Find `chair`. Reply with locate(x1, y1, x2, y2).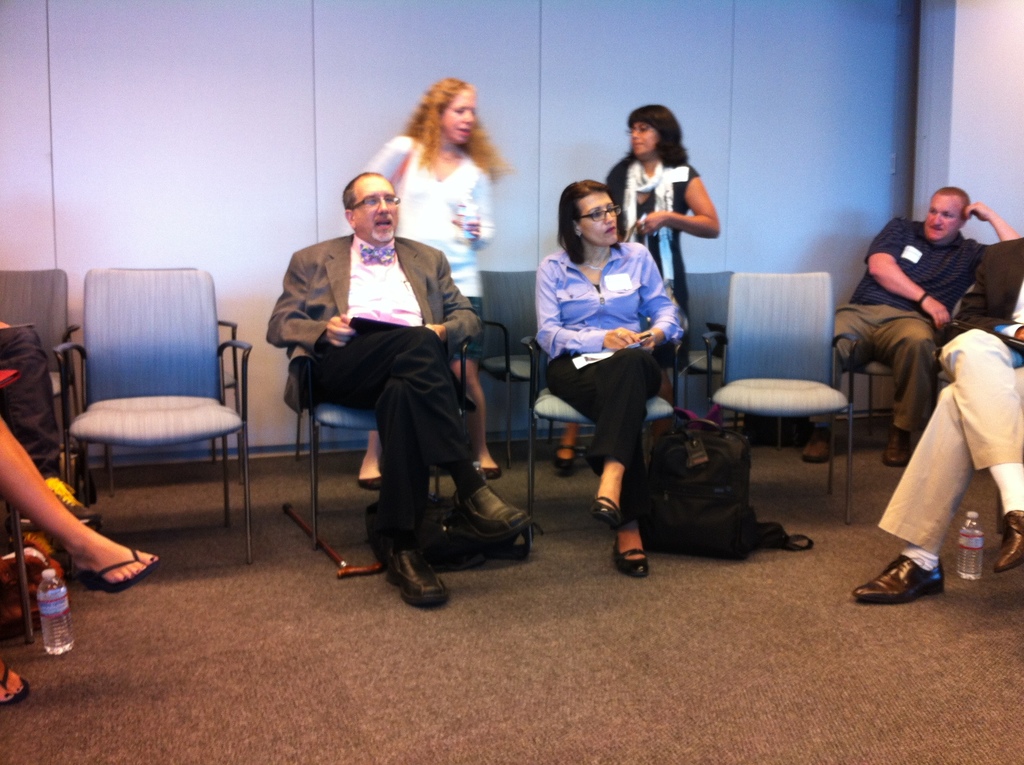
locate(0, 265, 88, 494).
